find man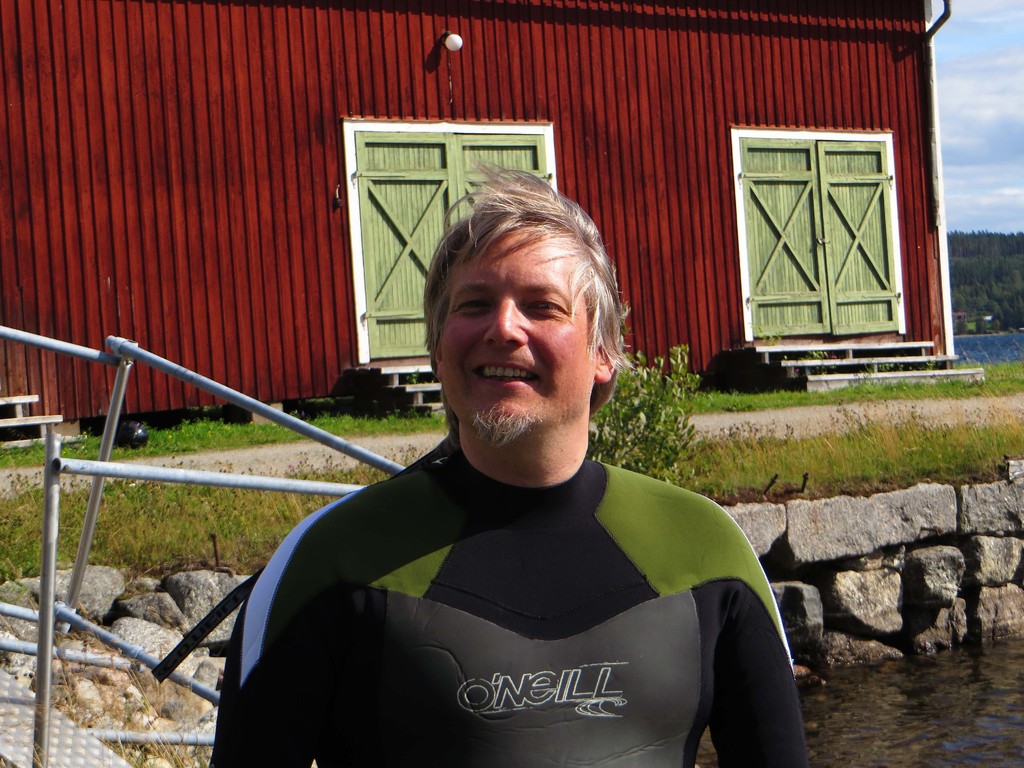
[221, 161, 814, 746]
